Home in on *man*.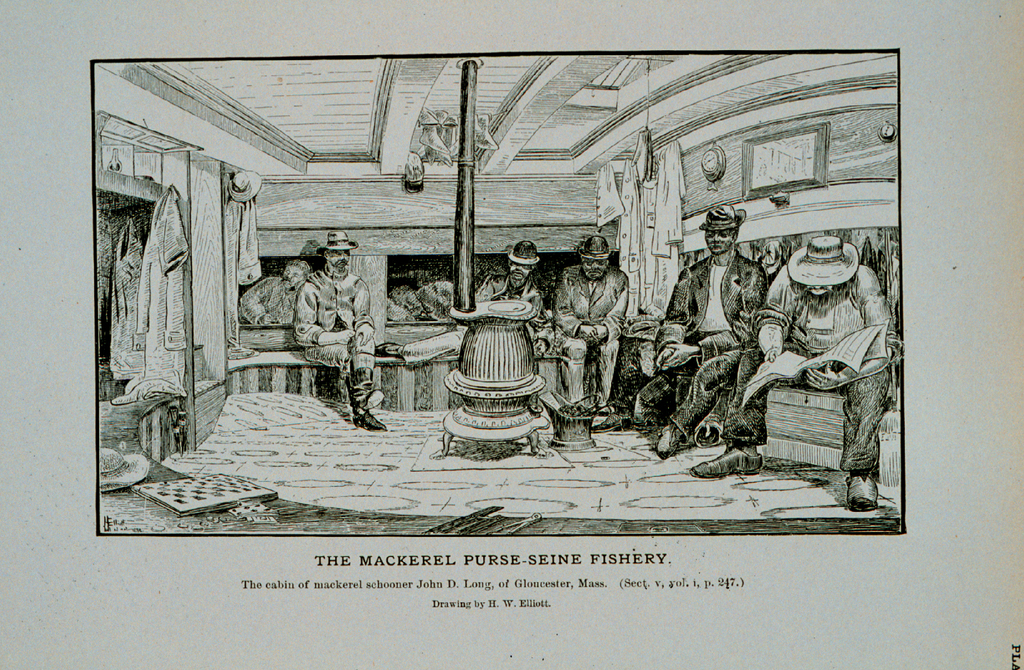
Homed in at [548,235,631,432].
